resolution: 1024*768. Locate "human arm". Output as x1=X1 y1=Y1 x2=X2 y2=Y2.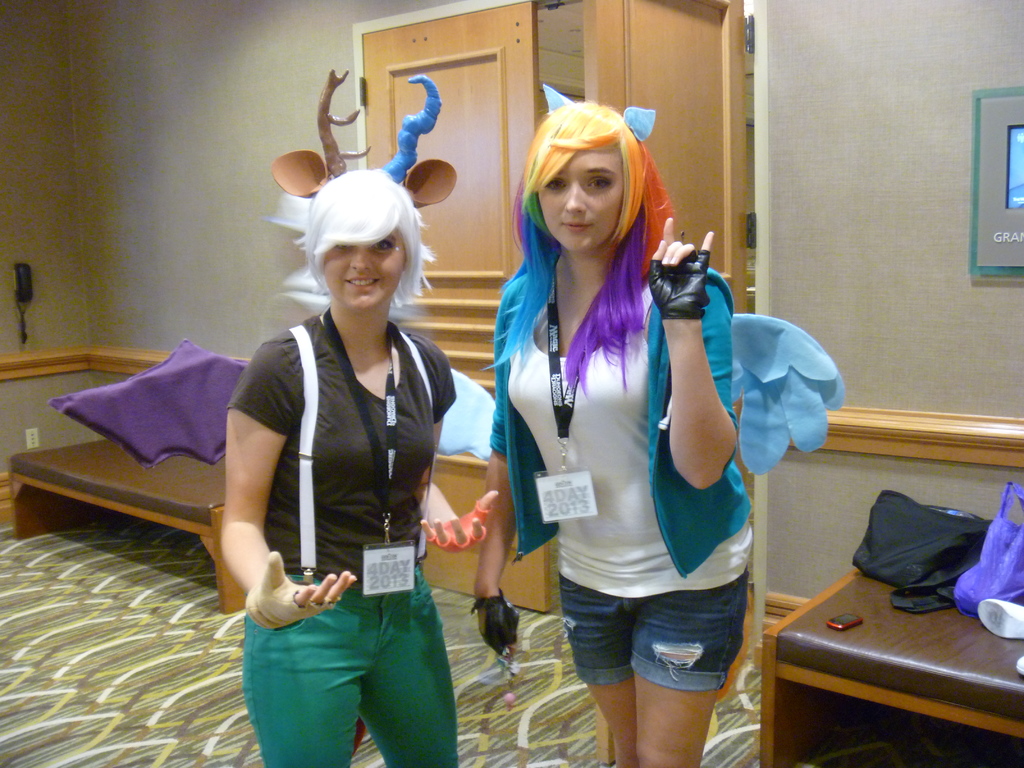
x1=410 y1=346 x2=501 y2=553.
